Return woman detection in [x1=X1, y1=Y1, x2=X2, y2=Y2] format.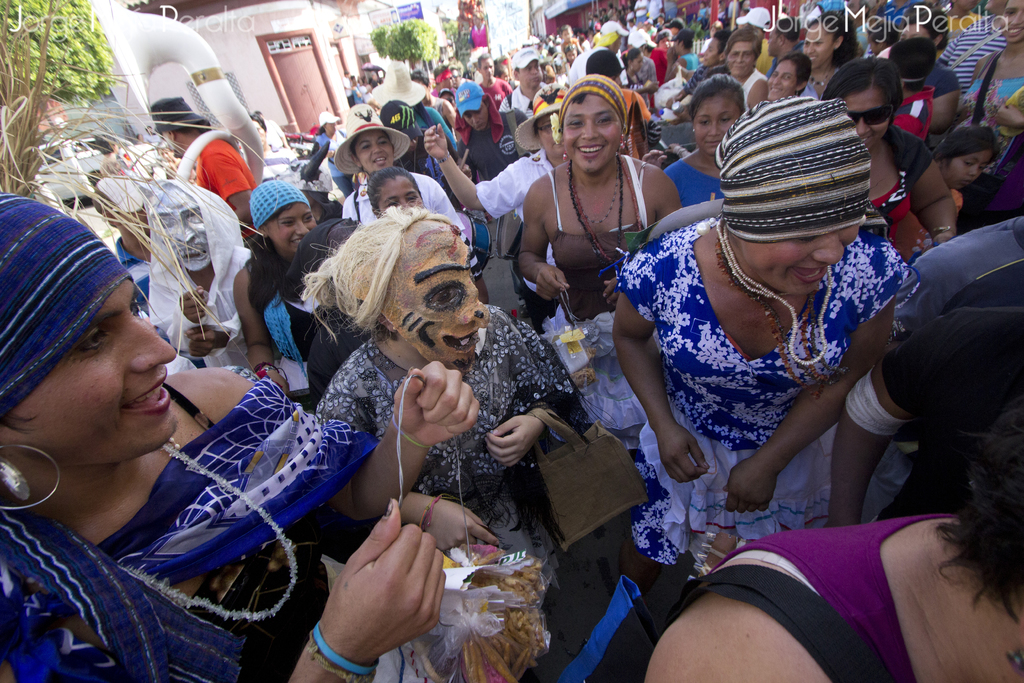
[x1=635, y1=401, x2=1023, y2=682].
